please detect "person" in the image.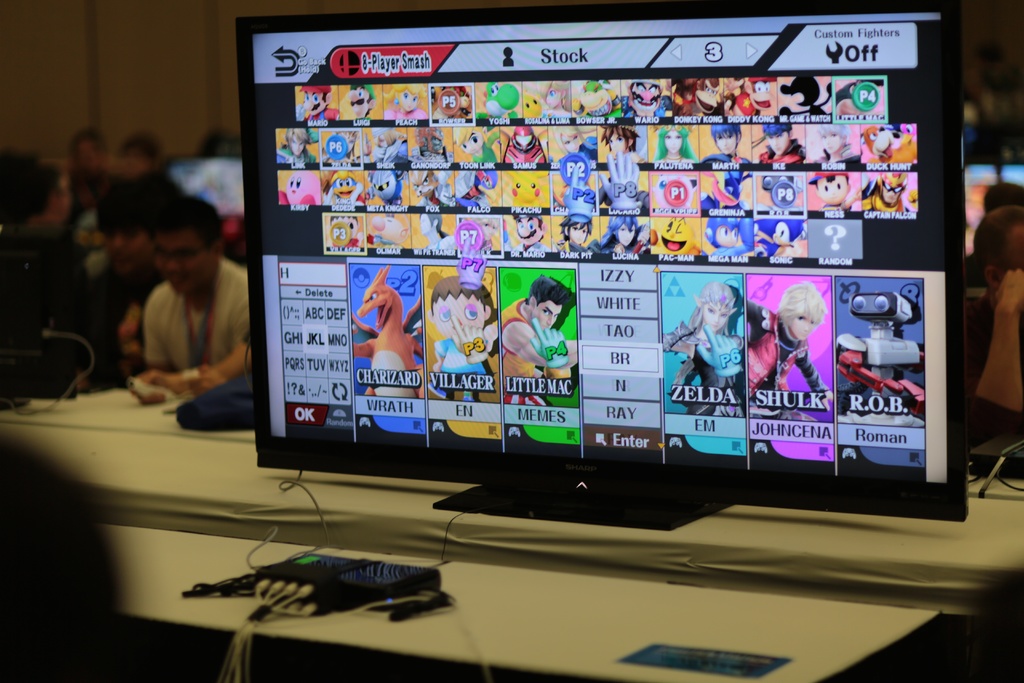
rect(812, 124, 857, 163).
